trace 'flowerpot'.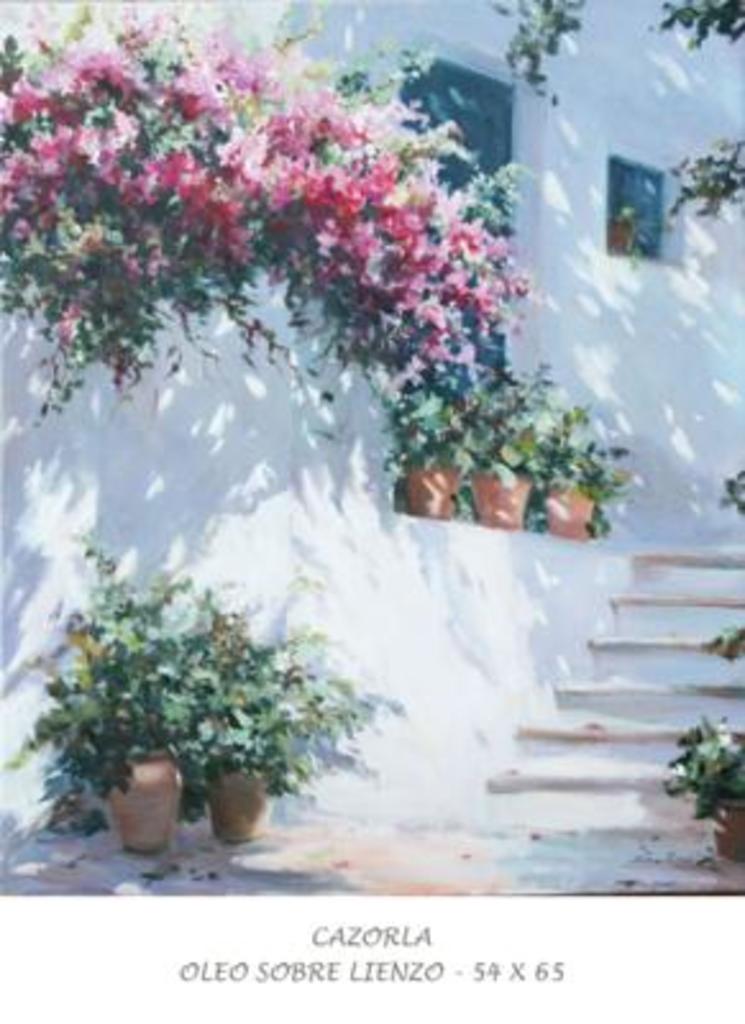
Traced to (x1=394, y1=456, x2=466, y2=517).
